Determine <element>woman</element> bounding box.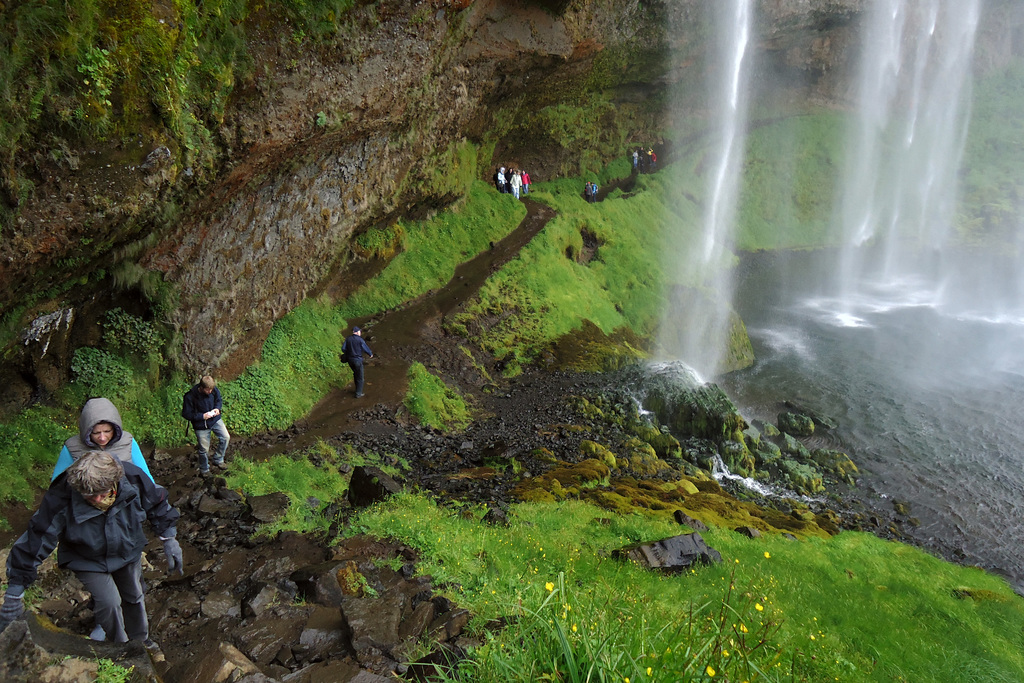
Determined: {"left": 50, "top": 397, "right": 158, "bottom": 488}.
